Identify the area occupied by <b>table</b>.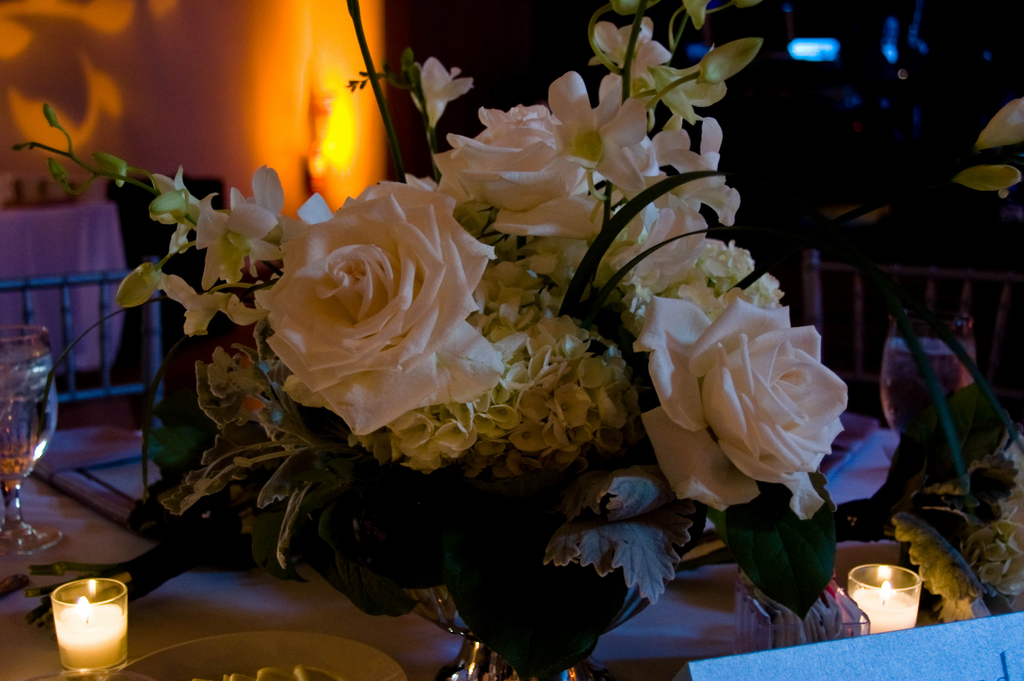
Area: [x1=0, y1=181, x2=119, y2=384].
